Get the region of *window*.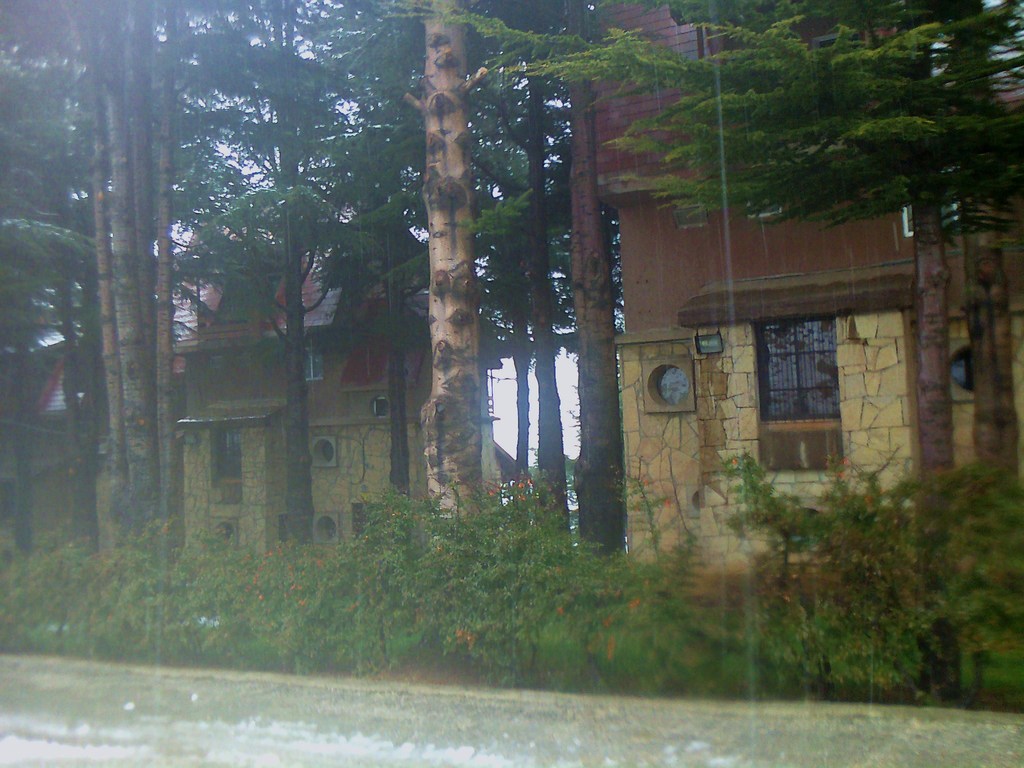
x1=210, y1=424, x2=242, y2=485.
